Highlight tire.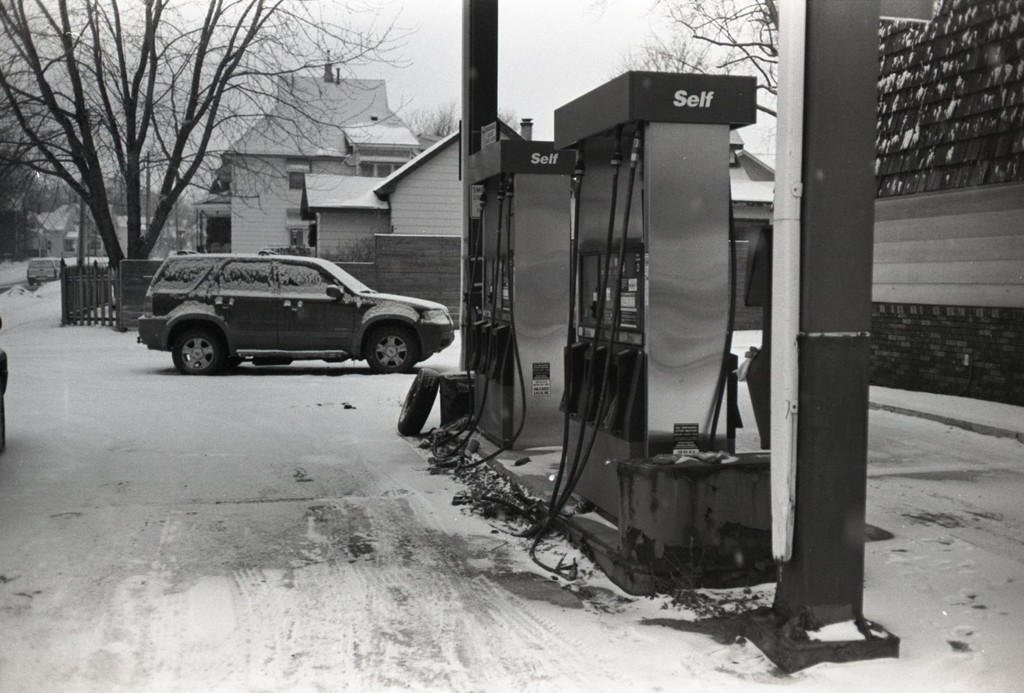
Highlighted region: {"left": 172, "top": 329, "right": 223, "bottom": 373}.
